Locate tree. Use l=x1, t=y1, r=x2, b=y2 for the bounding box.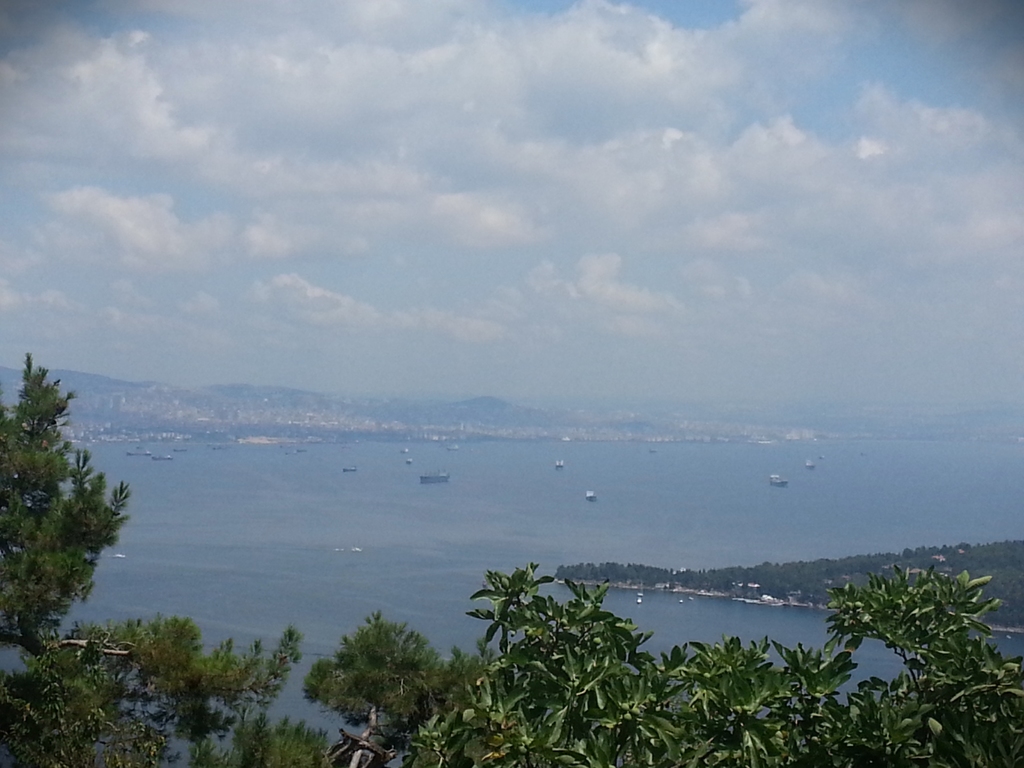
l=404, t=561, r=1023, b=766.
